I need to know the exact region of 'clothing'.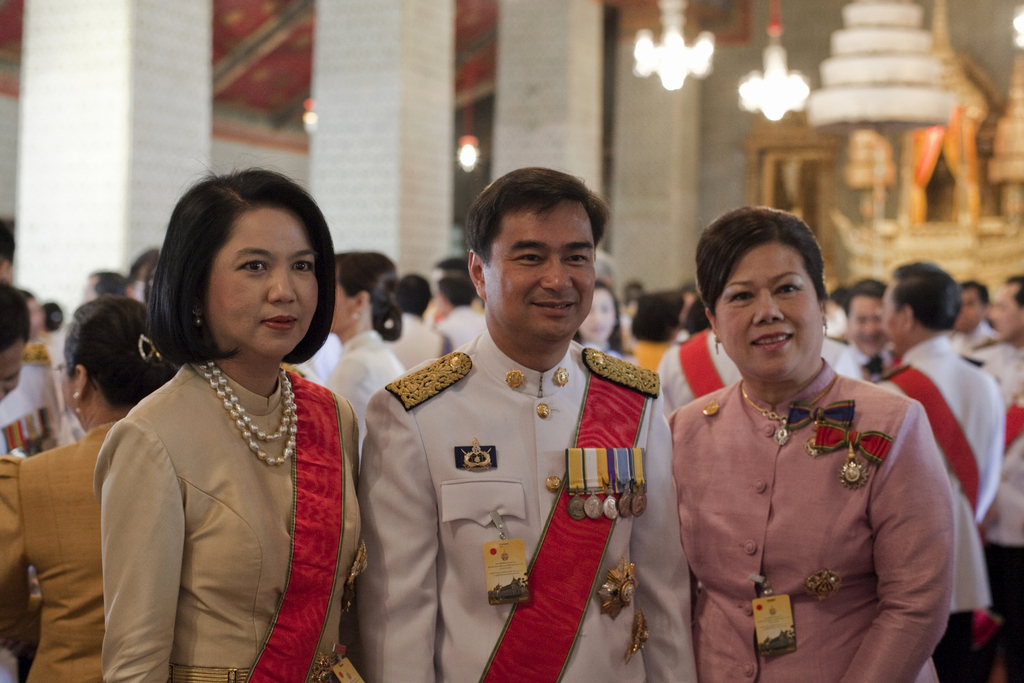
Region: left=92, top=360, right=367, bottom=682.
